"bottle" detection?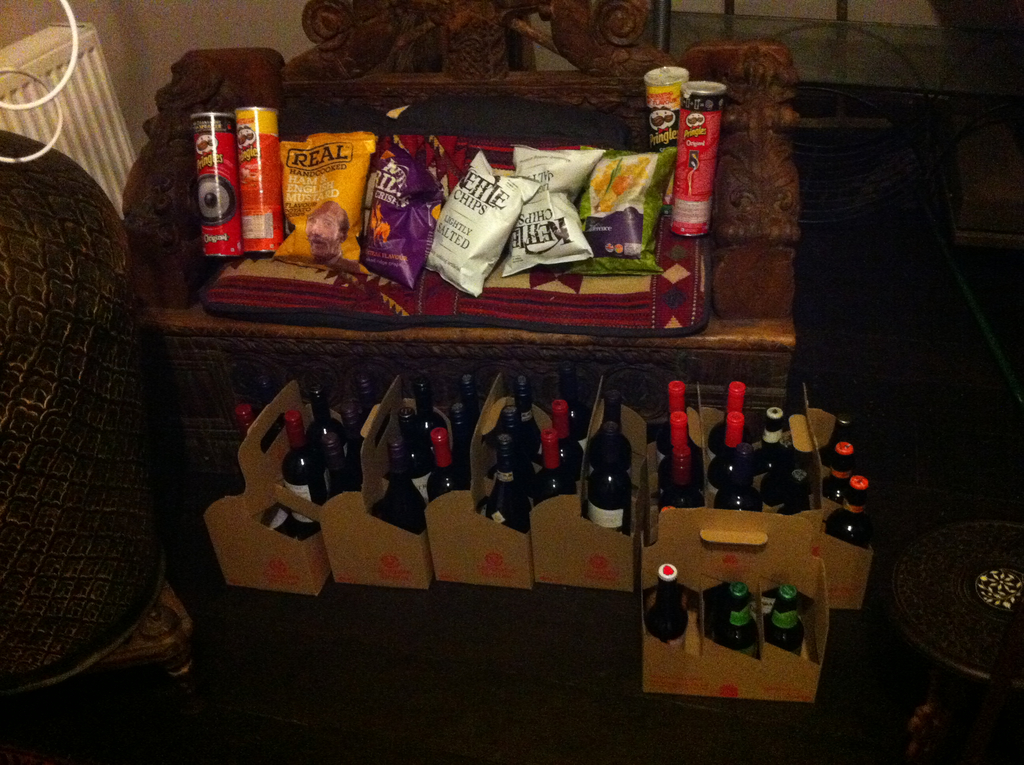
detection(823, 440, 858, 502)
